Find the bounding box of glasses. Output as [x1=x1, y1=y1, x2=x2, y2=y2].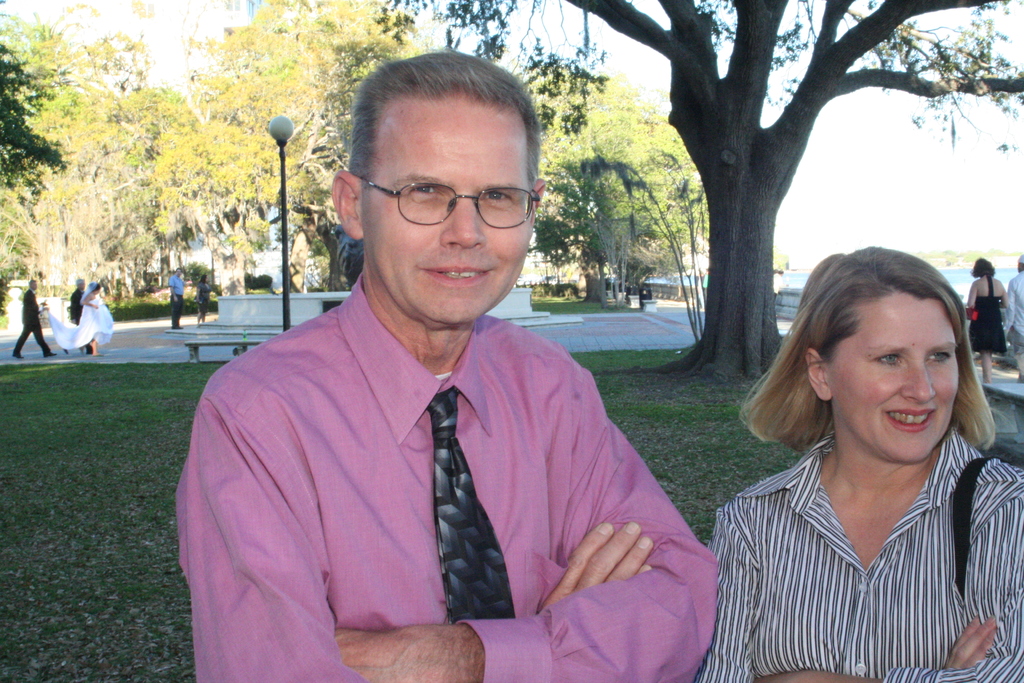
[x1=351, y1=161, x2=541, y2=229].
